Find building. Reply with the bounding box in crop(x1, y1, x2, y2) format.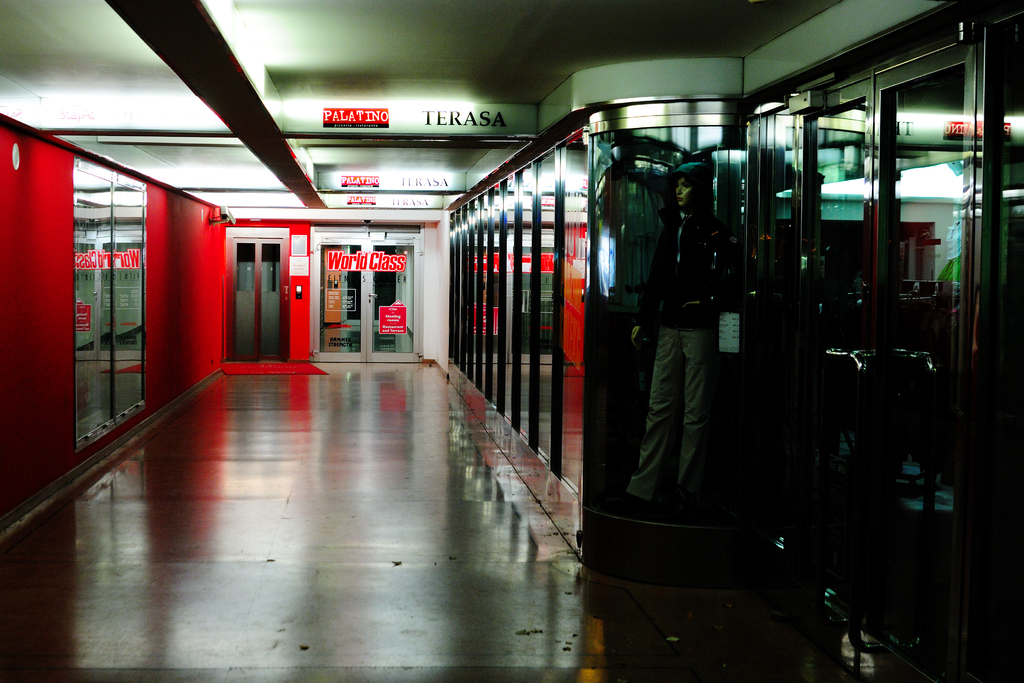
crop(0, 0, 1023, 682).
